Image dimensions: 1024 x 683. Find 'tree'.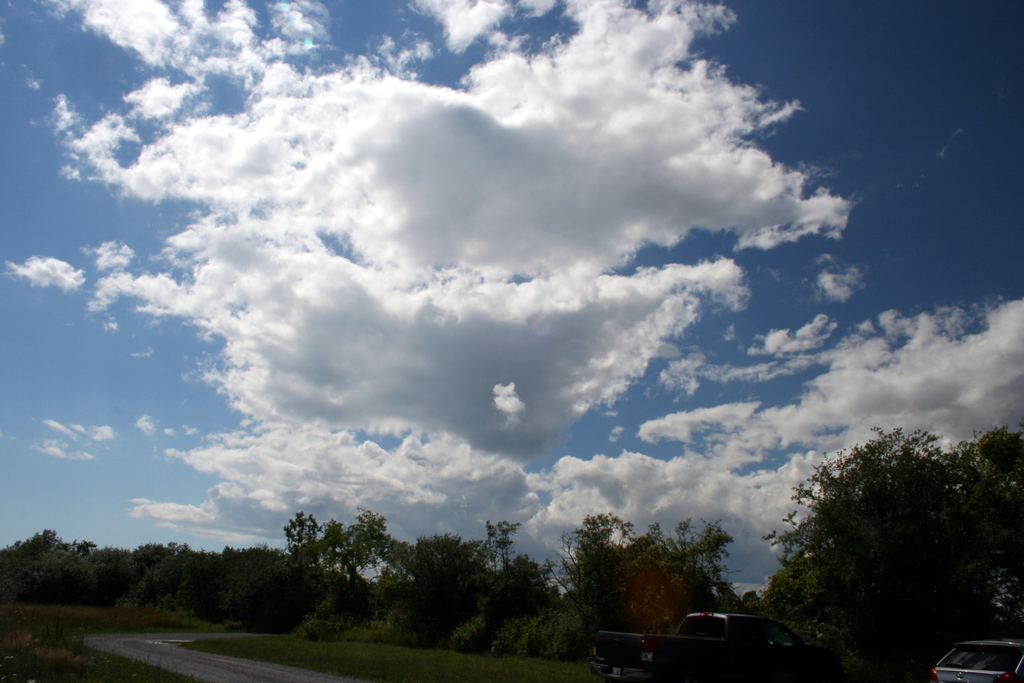
(392, 529, 498, 602).
